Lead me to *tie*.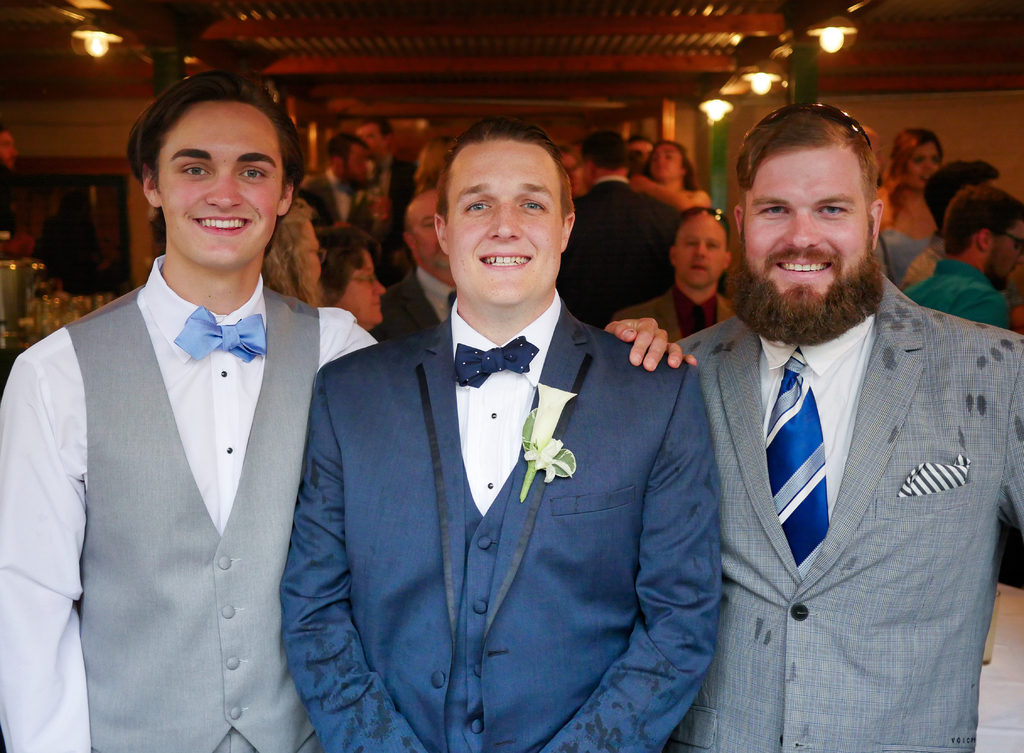
Lead to crop(172, 301, 266, 367).
